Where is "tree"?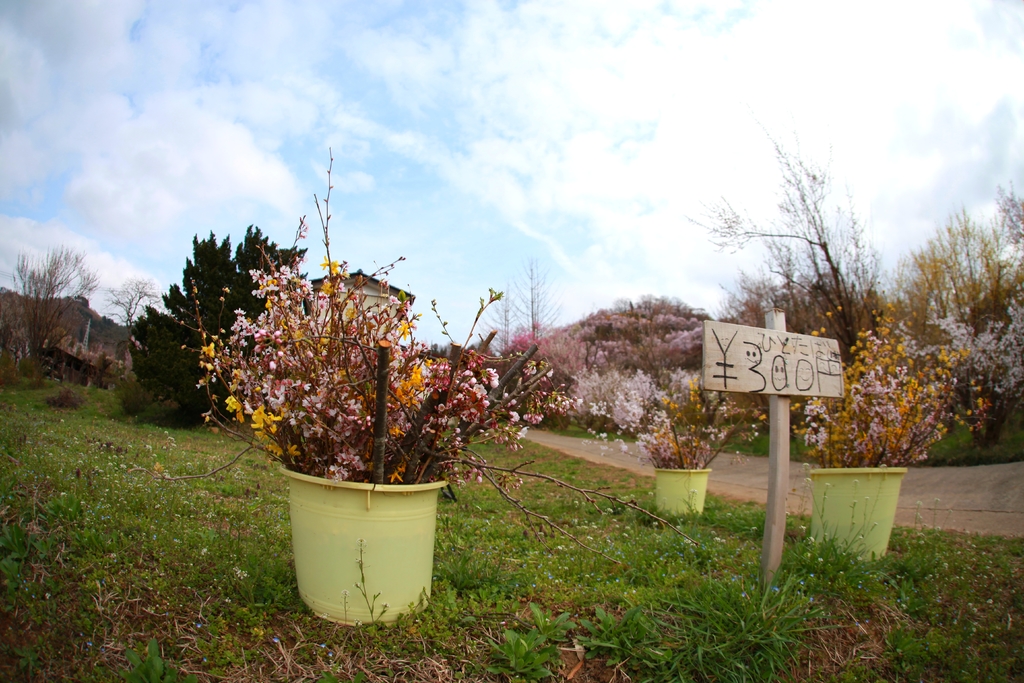
BBox(125, 227, 316, 425).
